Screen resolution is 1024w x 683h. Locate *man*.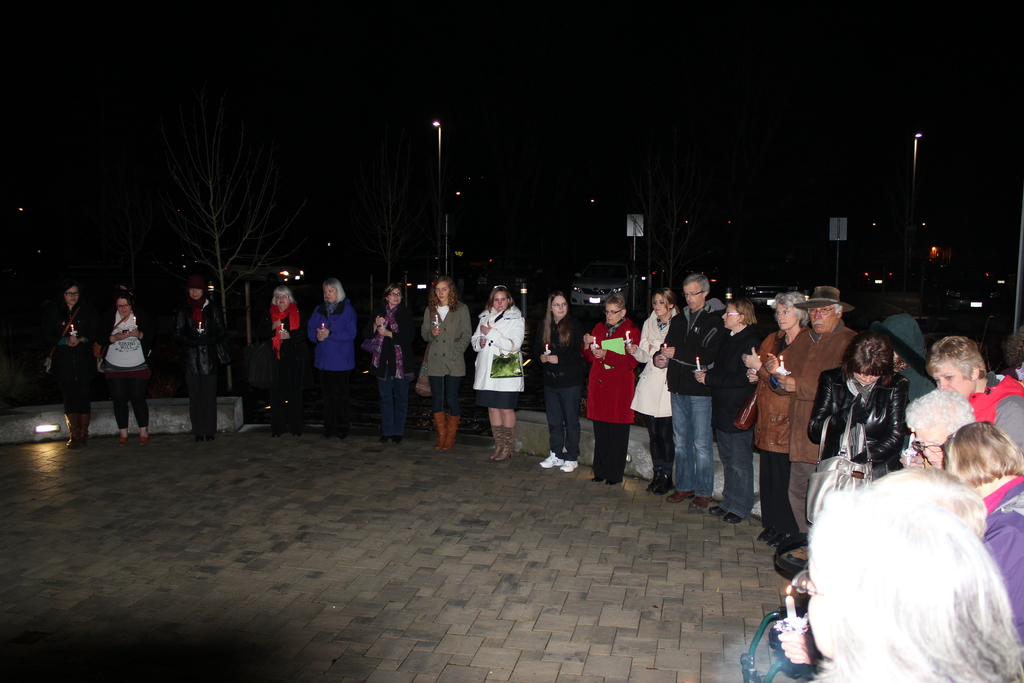
<box>651,270,726,511</box>.
